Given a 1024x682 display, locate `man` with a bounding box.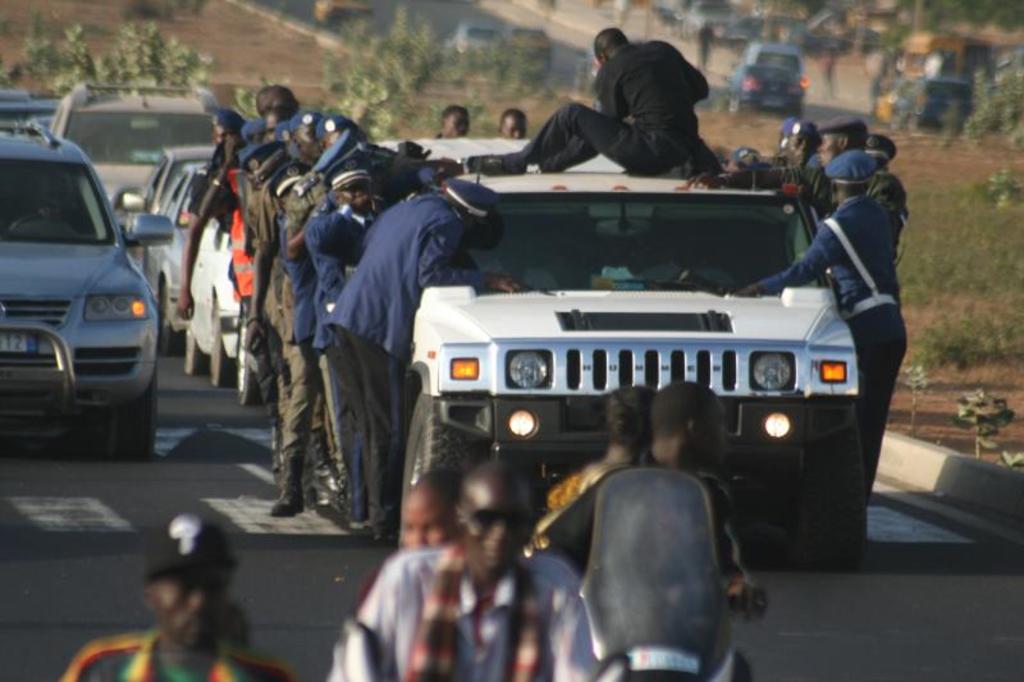
Located: l=730, t=152, r=910, b=505.
